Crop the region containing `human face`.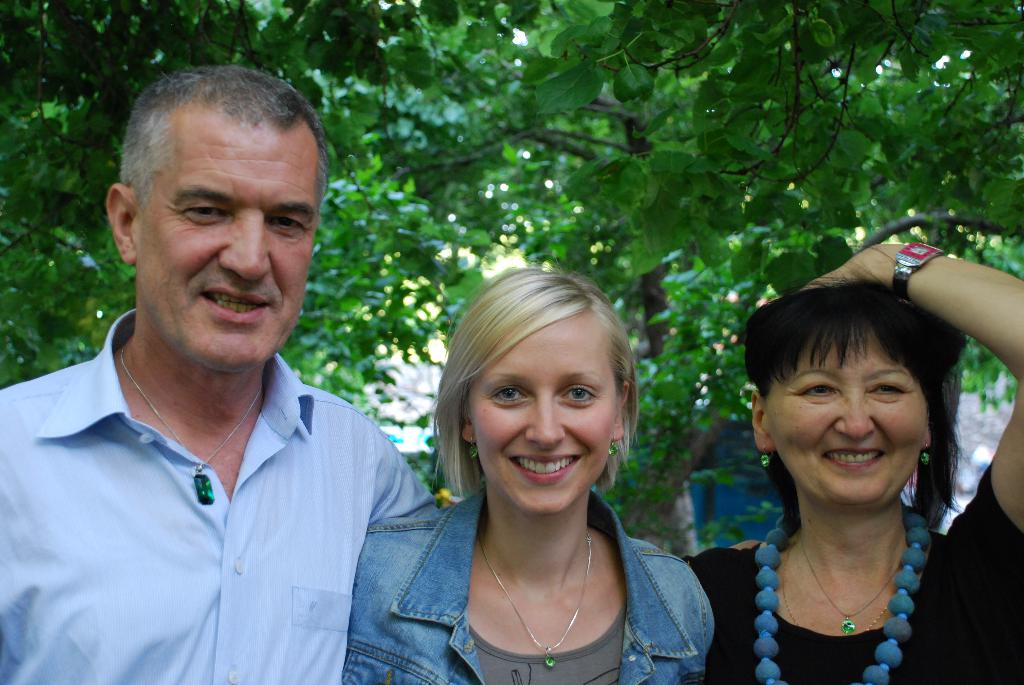
Crop region: left=758, top=329, right=929, bottom=510.
